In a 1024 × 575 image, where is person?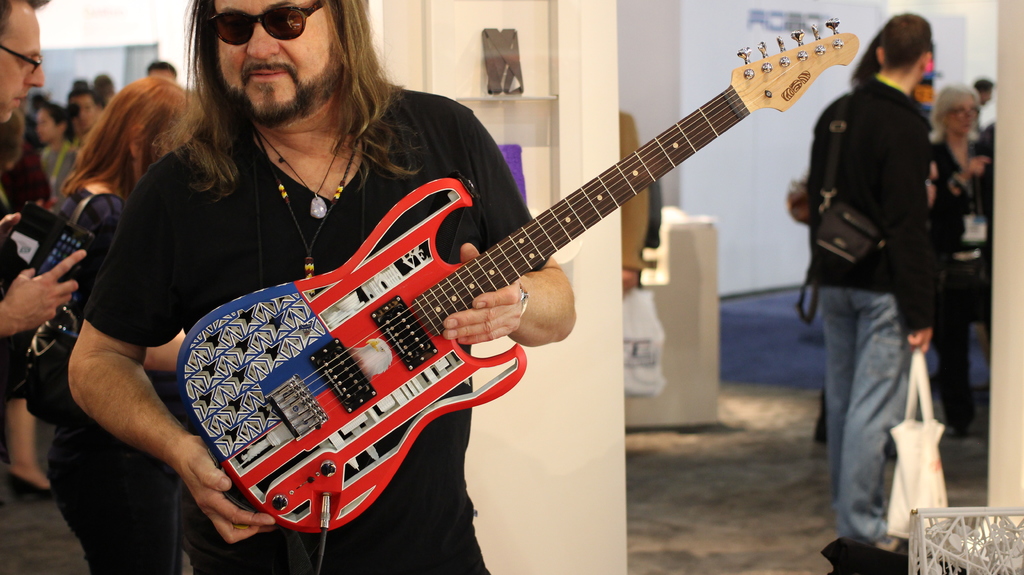
[x1=790, y1=3, x2=941, y2=571].
